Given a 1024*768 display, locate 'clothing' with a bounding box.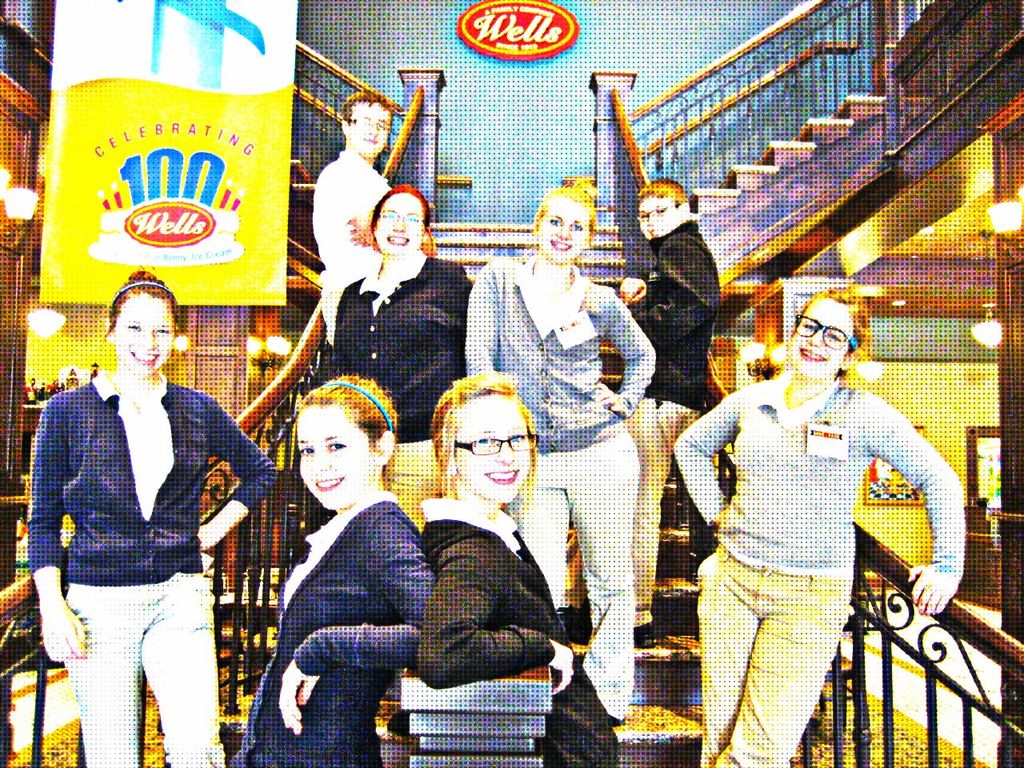
Located: pyautogui.locateOnScreen(244, 498, 426, 767).
